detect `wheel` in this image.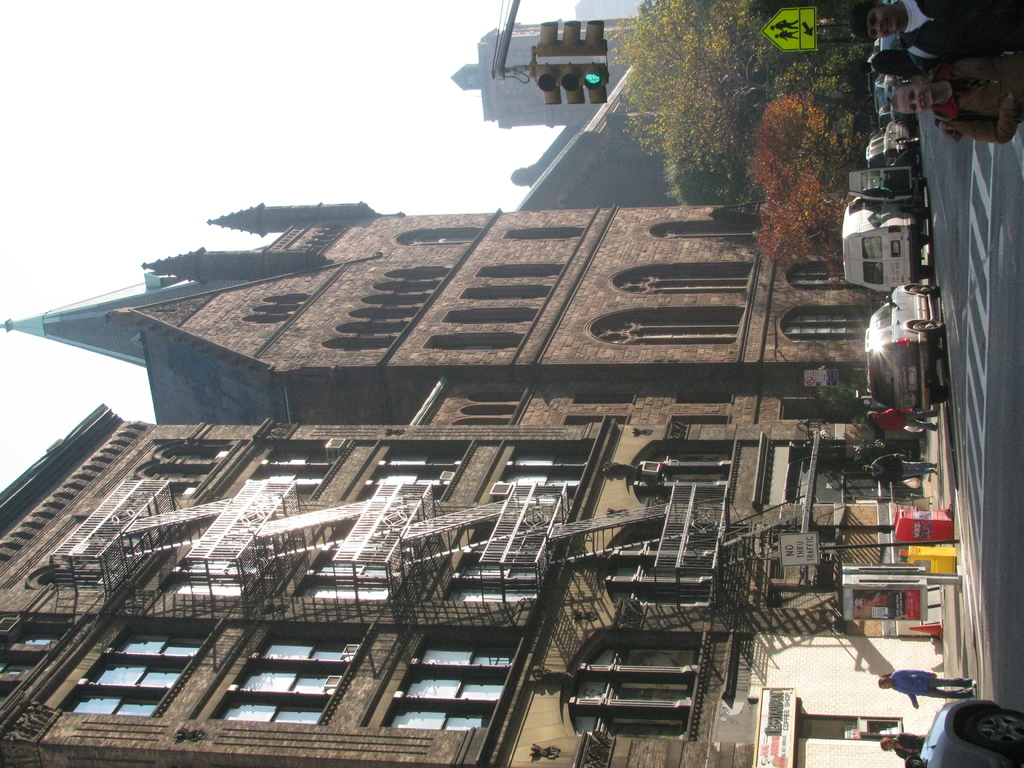
Detection: box(935, 346, 948, 360).
